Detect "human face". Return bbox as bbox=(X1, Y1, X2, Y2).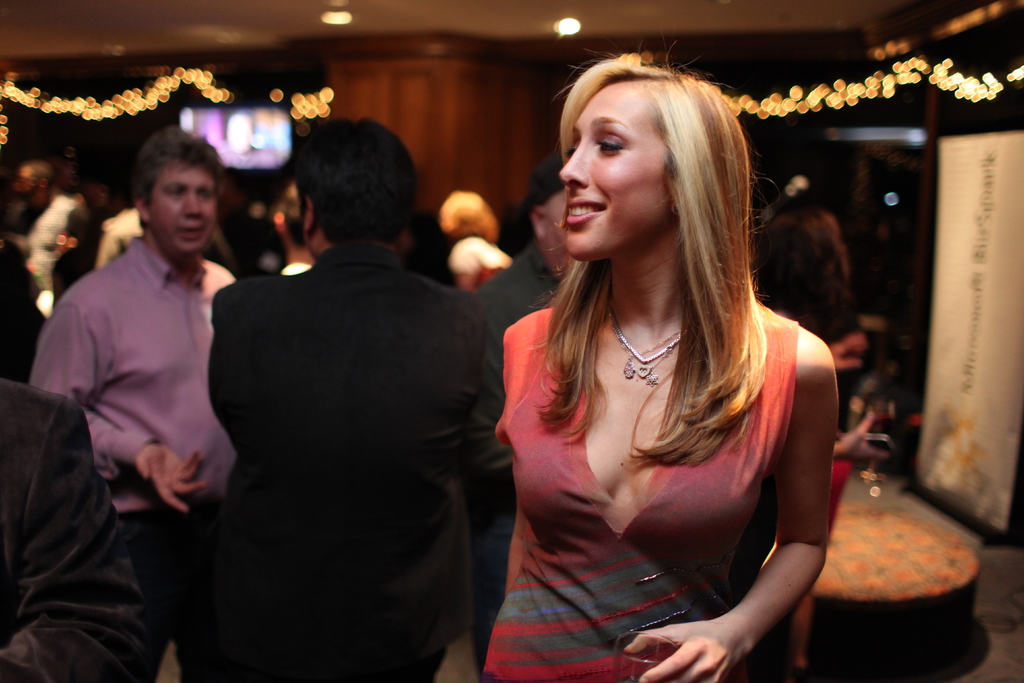
bbox=(558, 81, 663, 256).
